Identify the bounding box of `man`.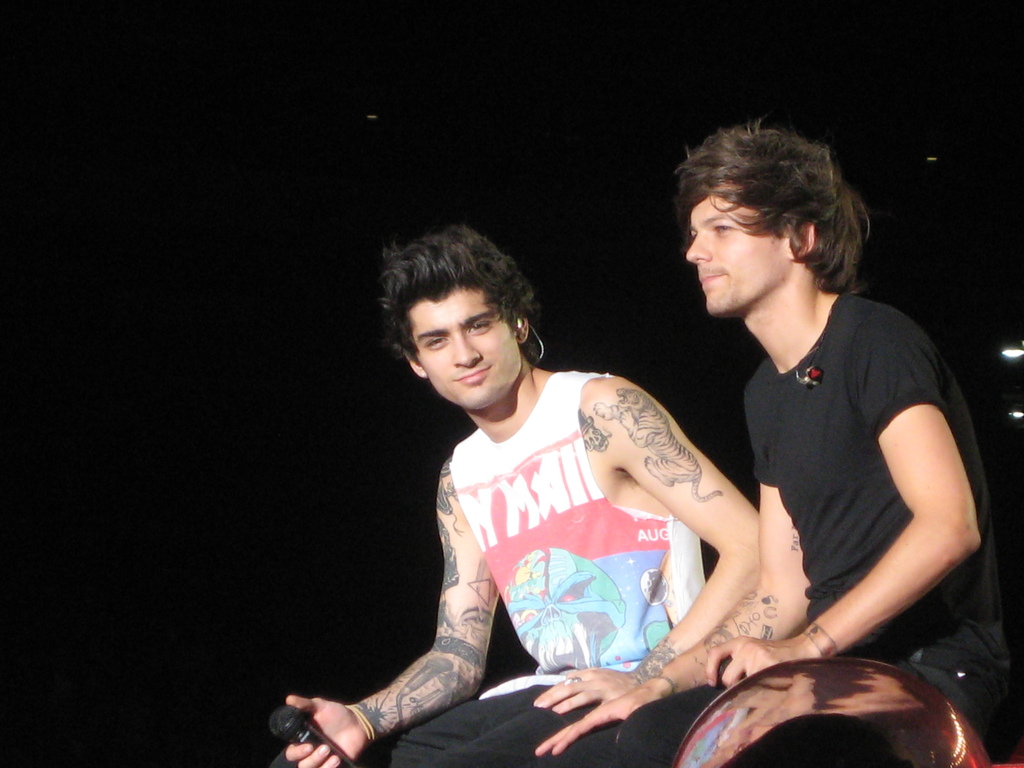
bbox=(535, 114, 1012, 767).
